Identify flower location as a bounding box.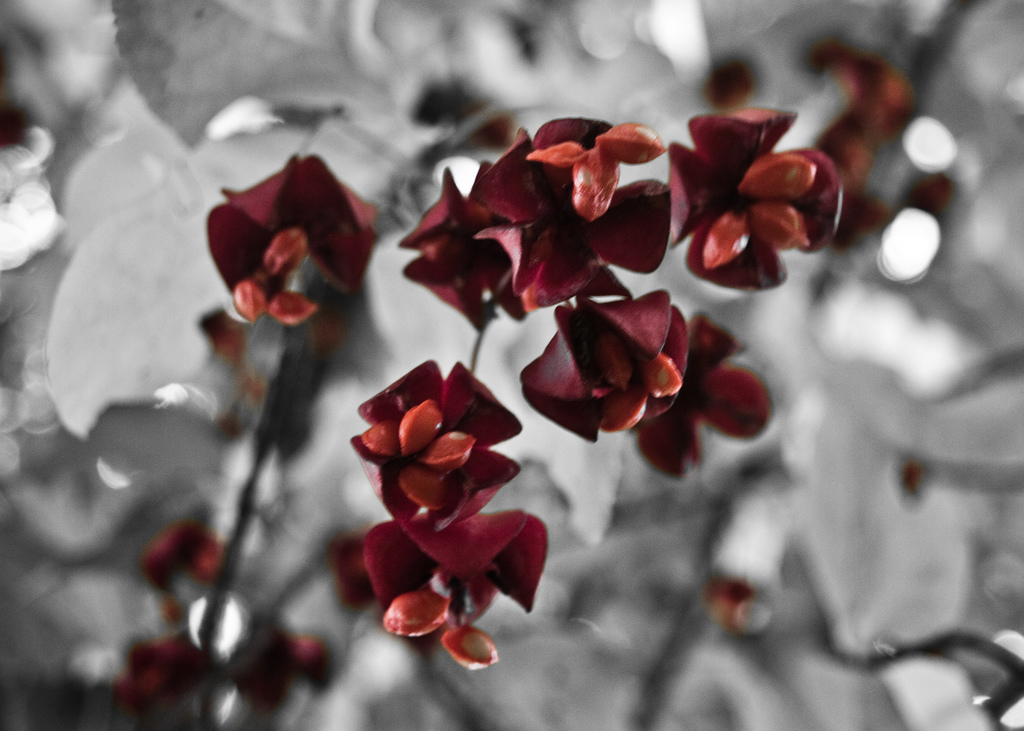
(left=365, top=507, right=551, bottom=671).
